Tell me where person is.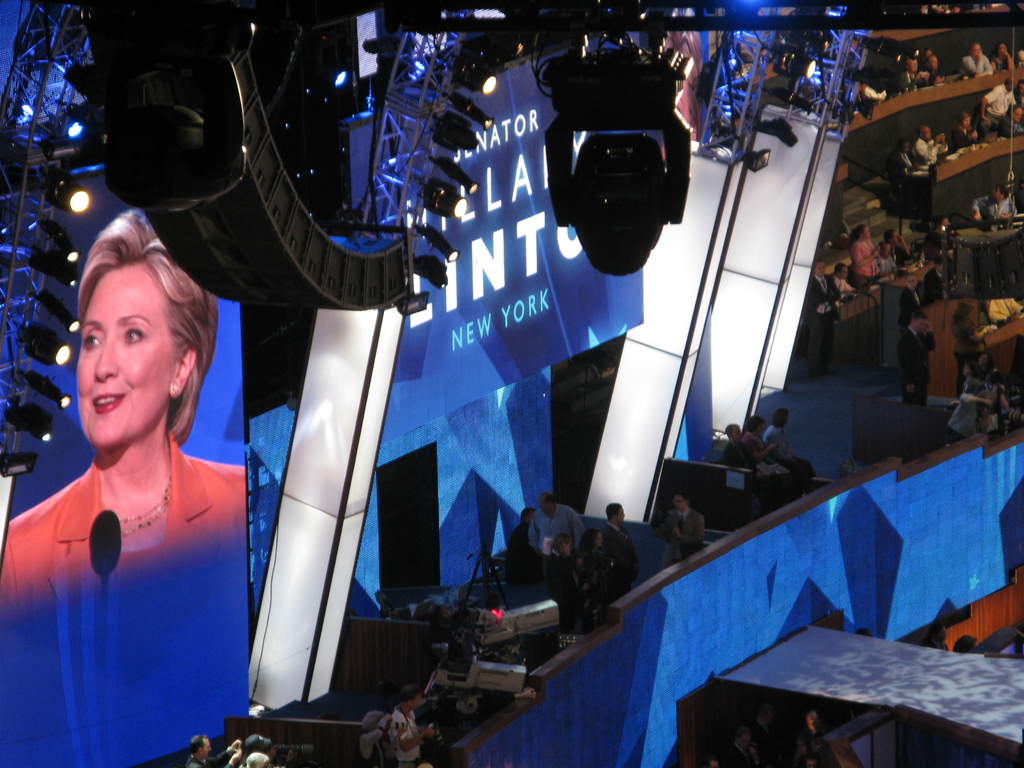
person is at locate(900, 311, 933, 401).
